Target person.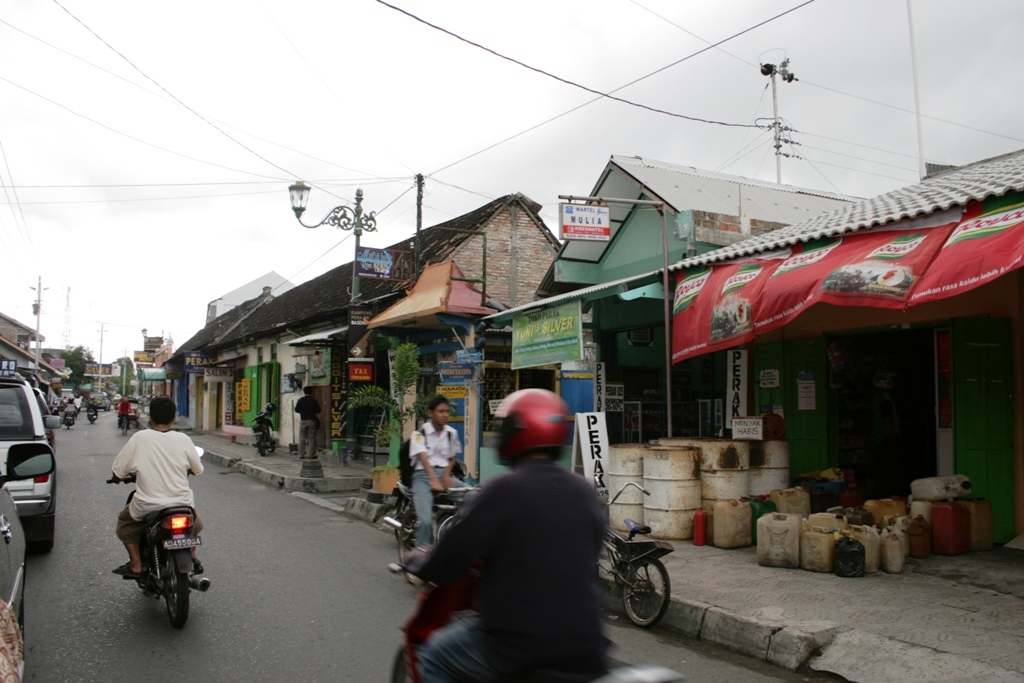
Target region: <region>394, 389, 608, 682</region>.
